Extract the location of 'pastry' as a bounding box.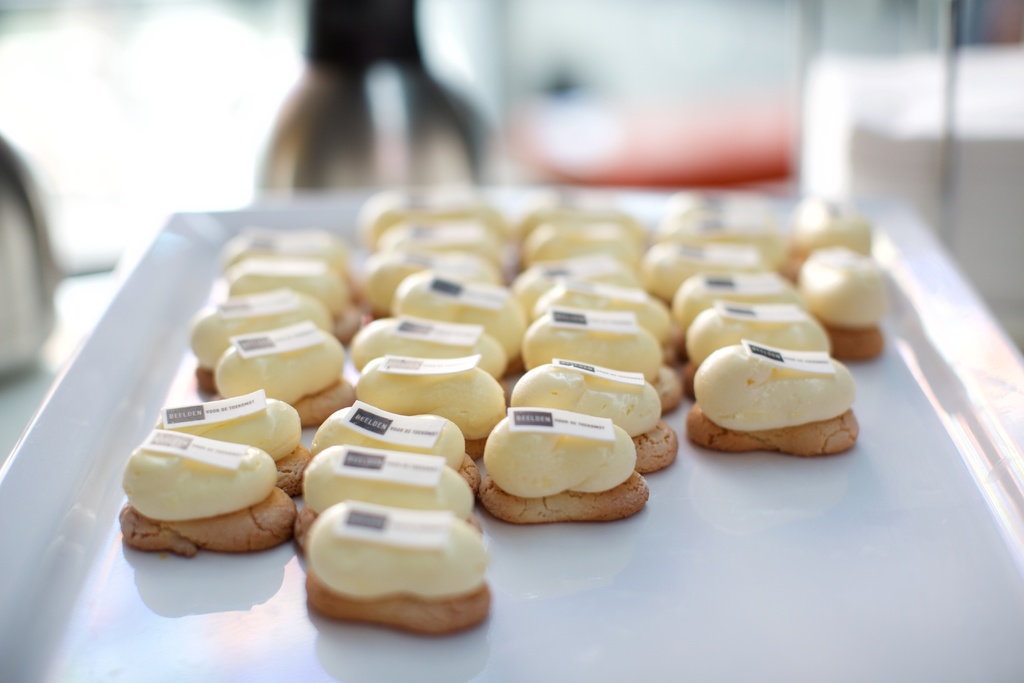
bbox=[515, 369, 682, 469].
